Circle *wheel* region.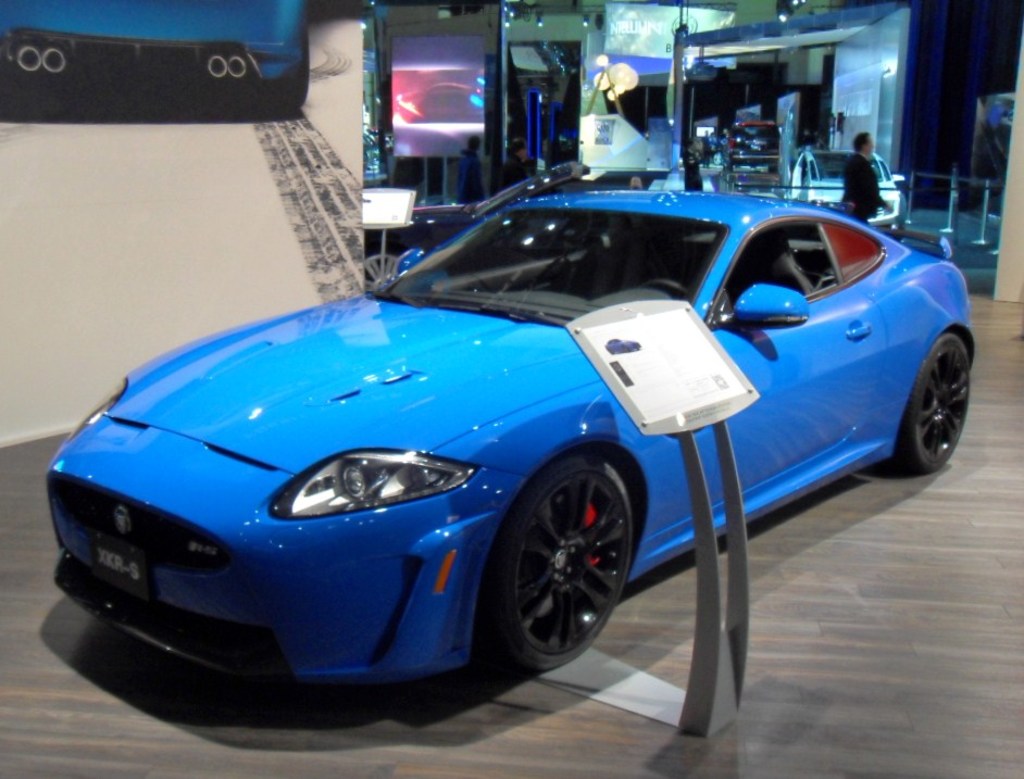
Region: 641/278/687/299.
